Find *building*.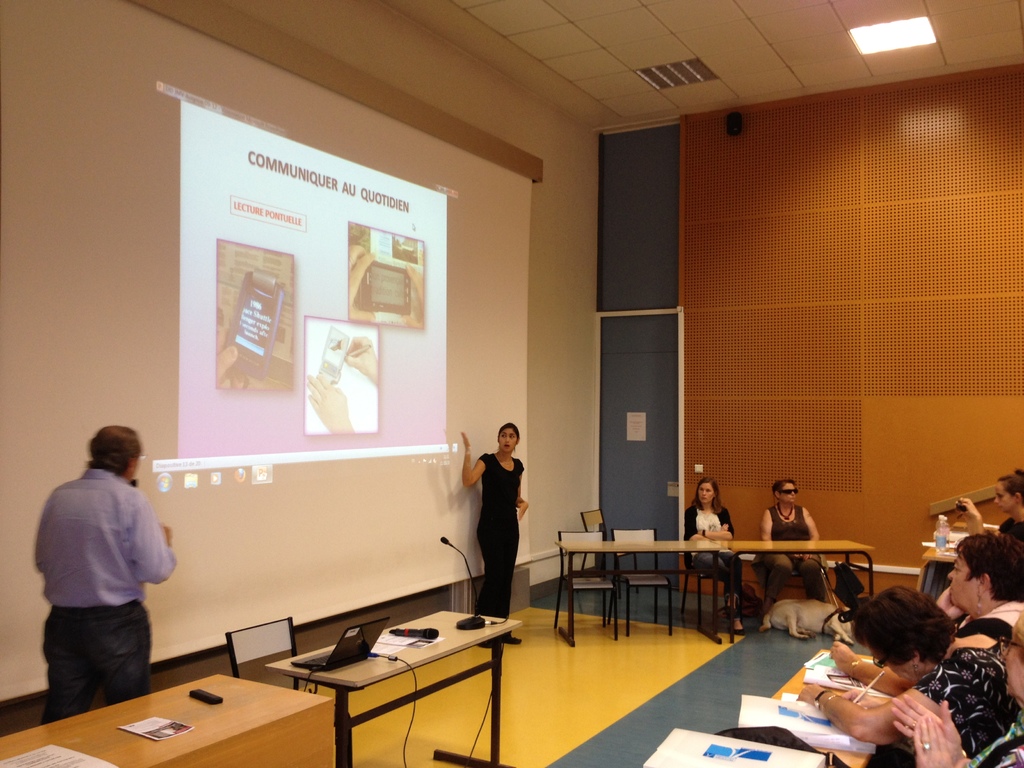
Rect(0, 0, 1023, 767).
